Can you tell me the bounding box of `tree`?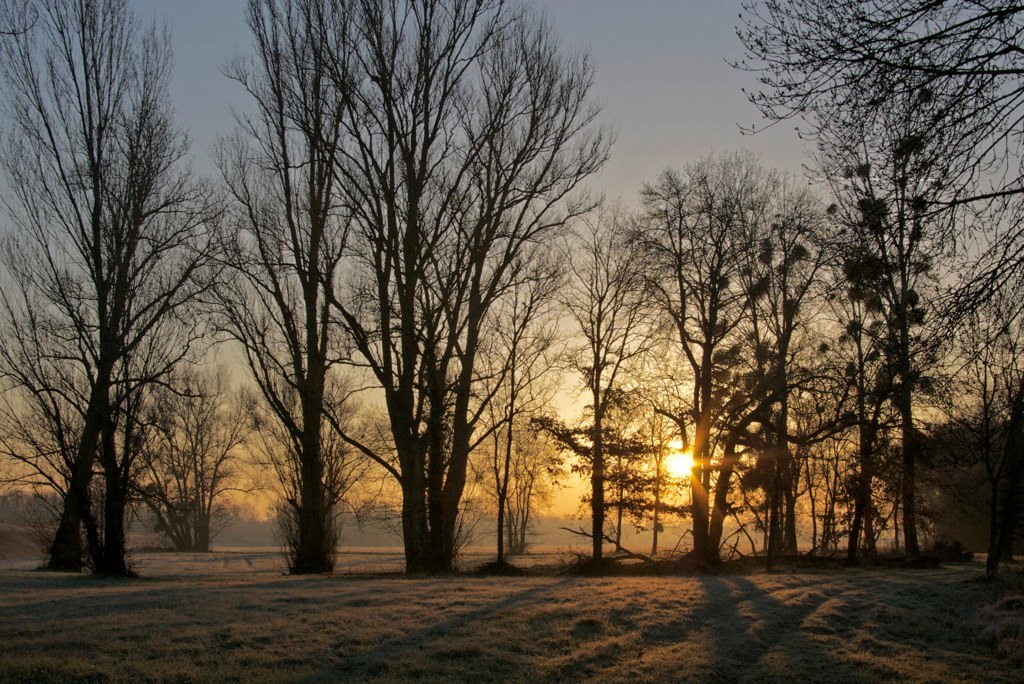
111 357 261 554.
